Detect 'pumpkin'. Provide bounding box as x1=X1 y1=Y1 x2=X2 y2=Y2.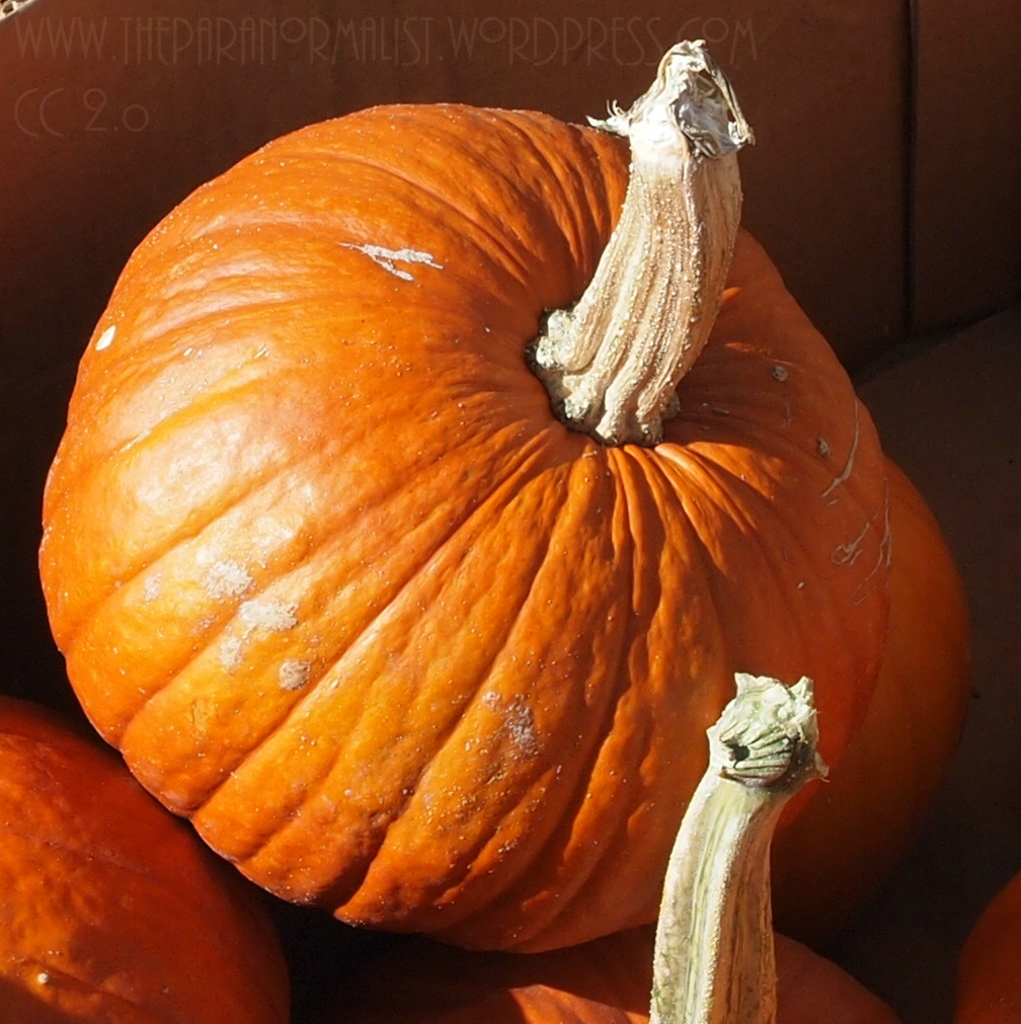
x1=958 y1=882 x2=1020 y2=1022.
